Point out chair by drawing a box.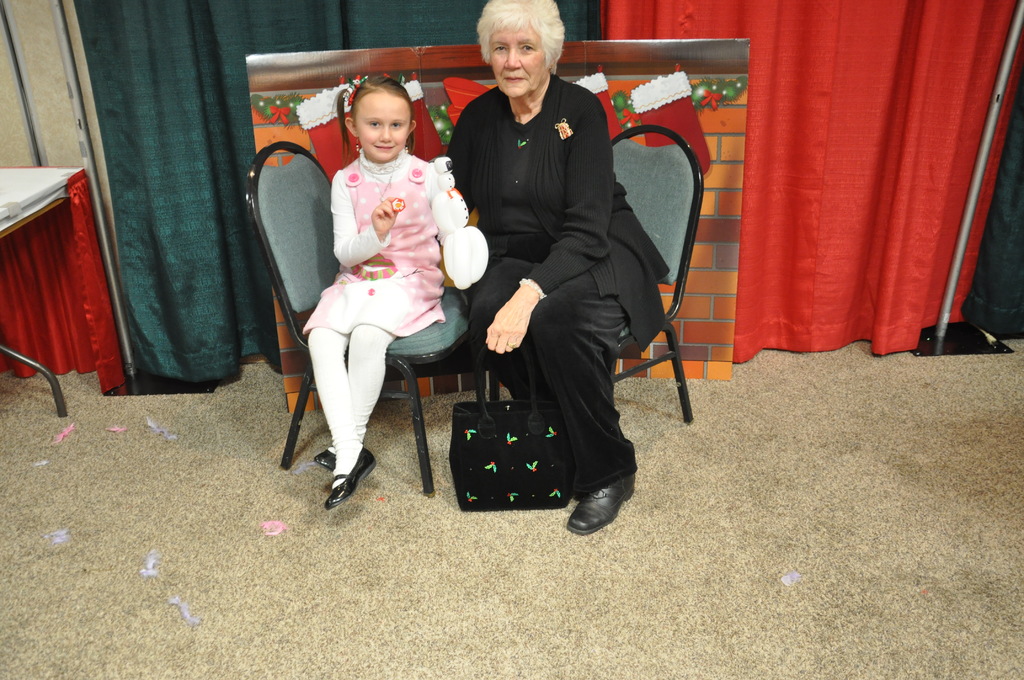
[243, 139, 470, 498].
